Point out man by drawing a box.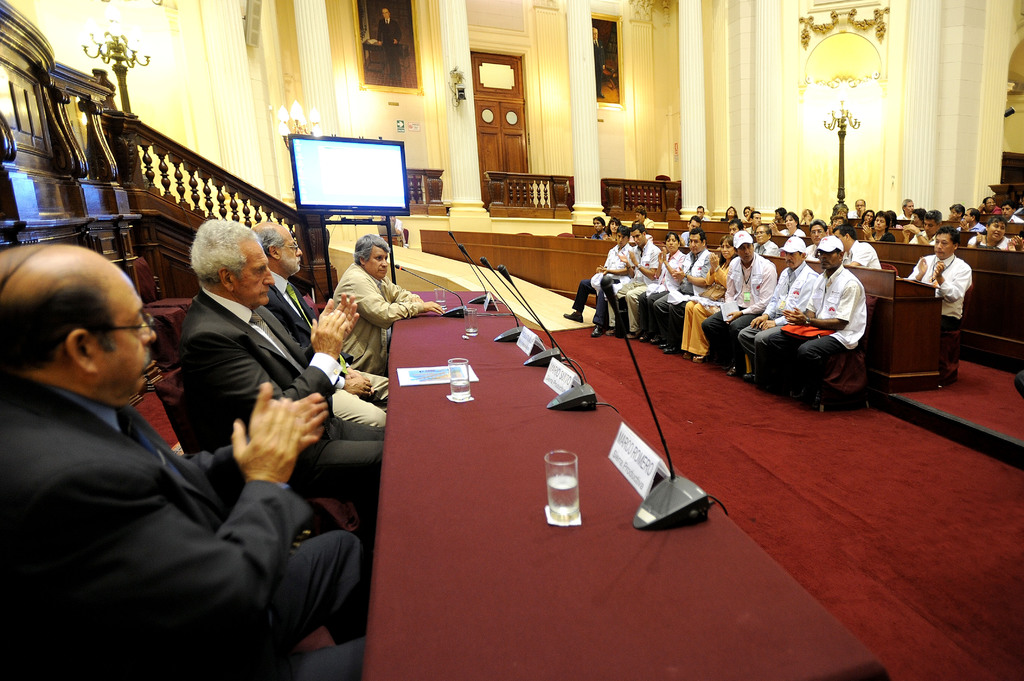
{"x1": 561, "y1": 225, "x2": 640, "y2": 321}.
